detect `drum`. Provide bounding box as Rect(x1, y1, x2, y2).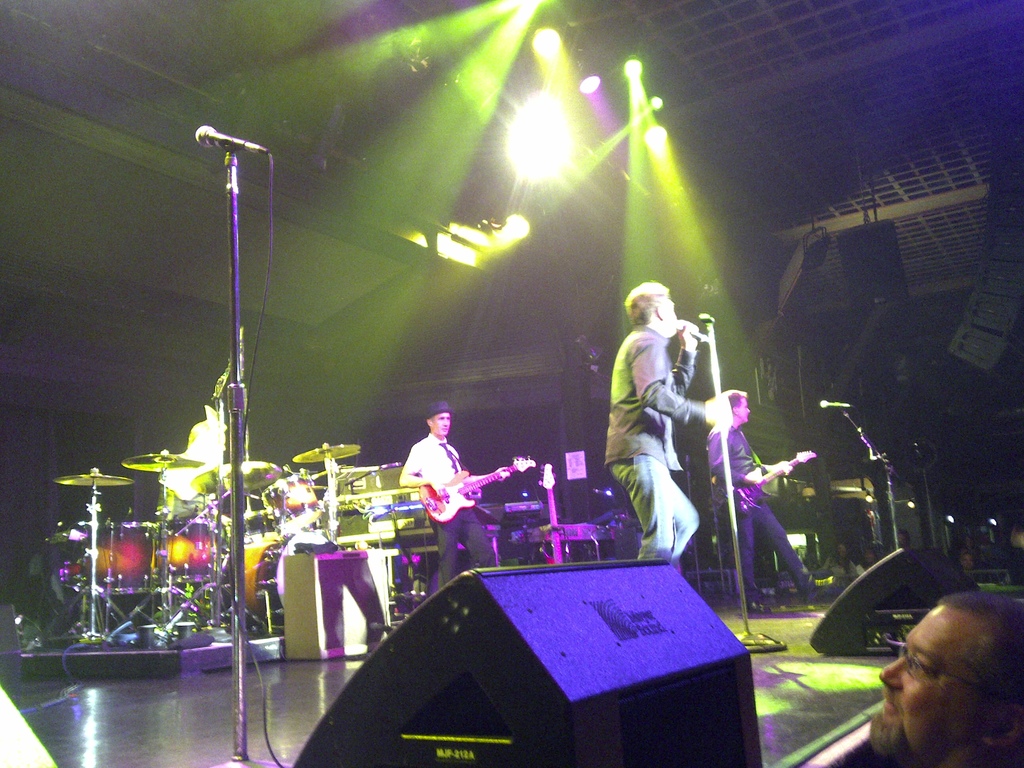
Rect(260, 472, 321, 538).
